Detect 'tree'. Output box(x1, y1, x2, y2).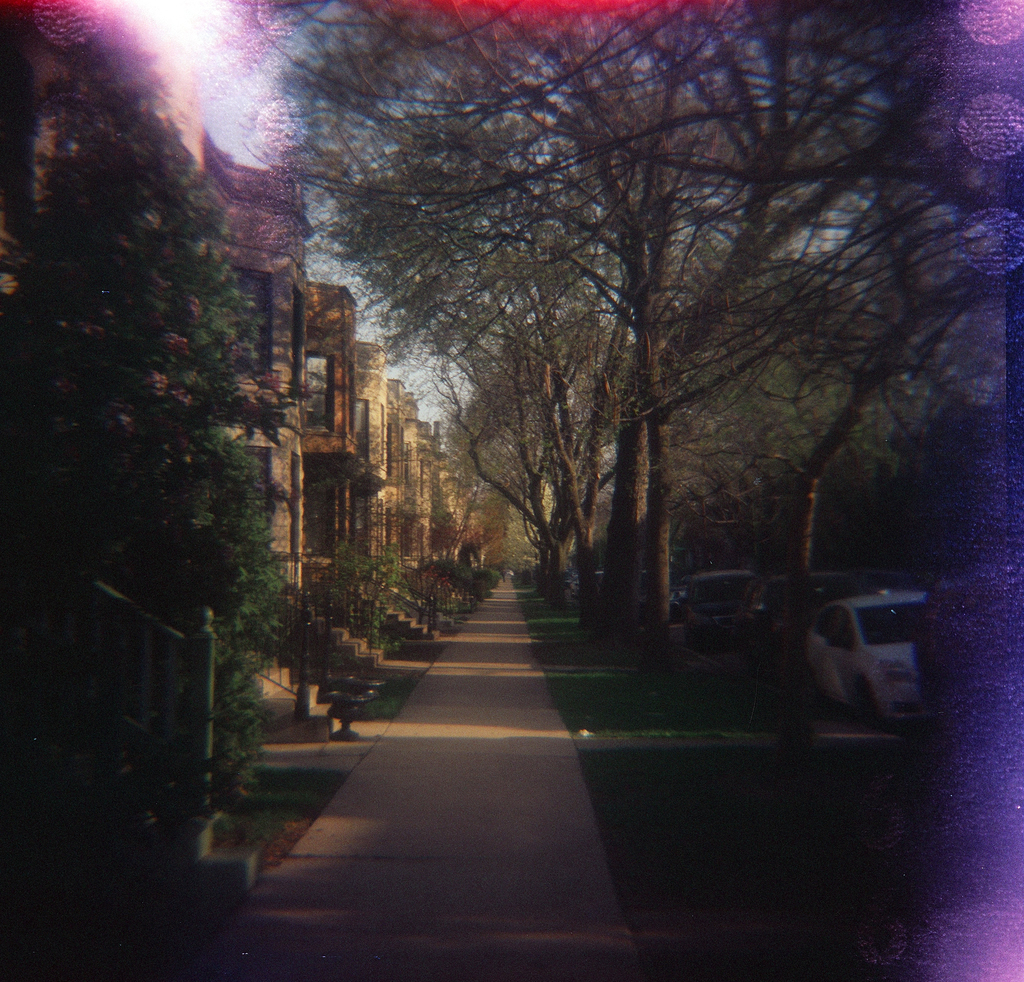
box(232, 0, 872, 677).
